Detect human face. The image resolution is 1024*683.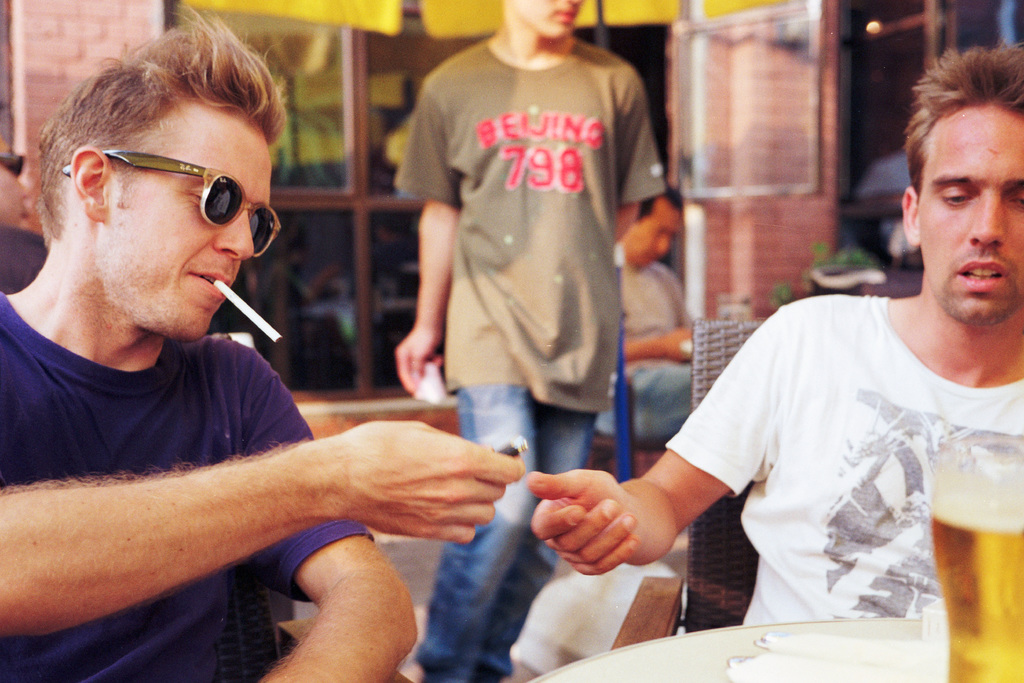
bbox=[523, 2, 588, 37].
